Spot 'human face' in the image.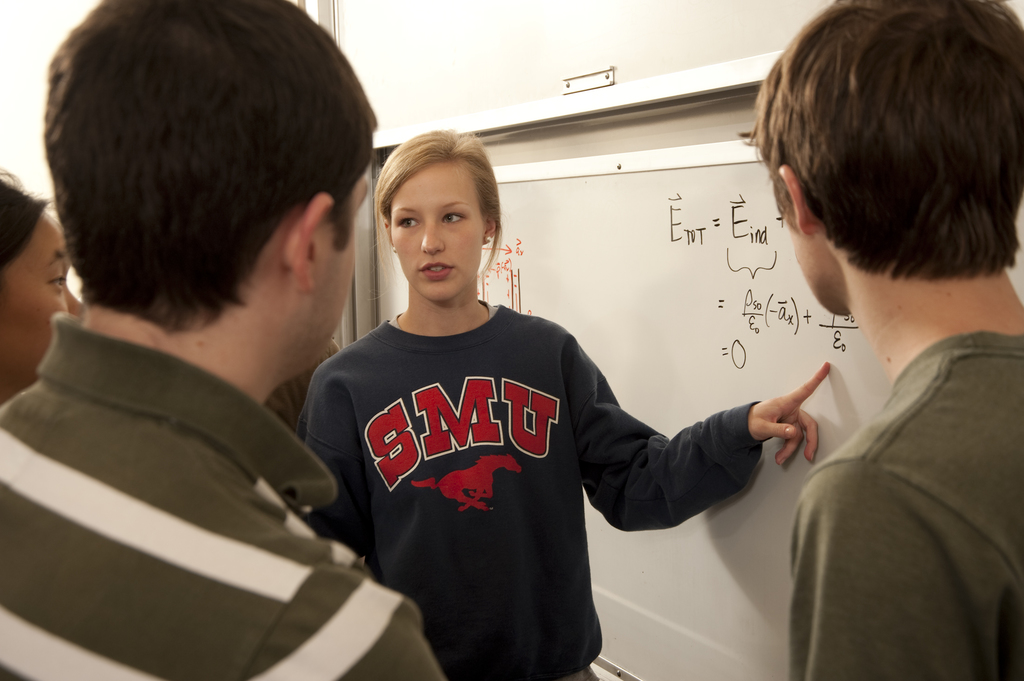
'human face' found at rect(302, 168, 368, 383).
